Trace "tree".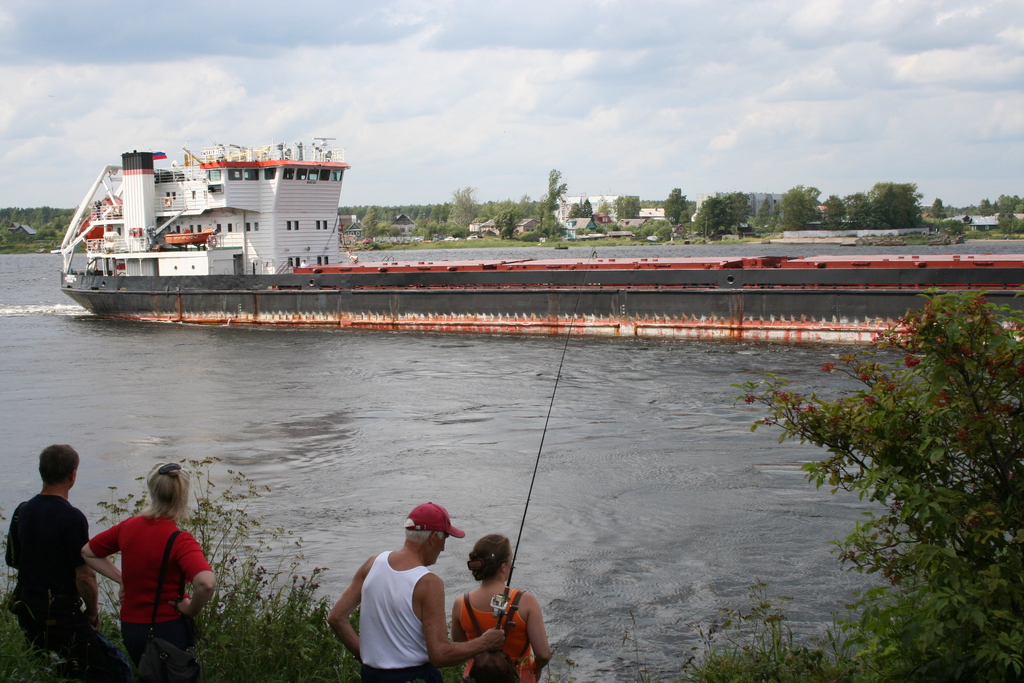
Traced to locate(730, 277, 1023, 682).
